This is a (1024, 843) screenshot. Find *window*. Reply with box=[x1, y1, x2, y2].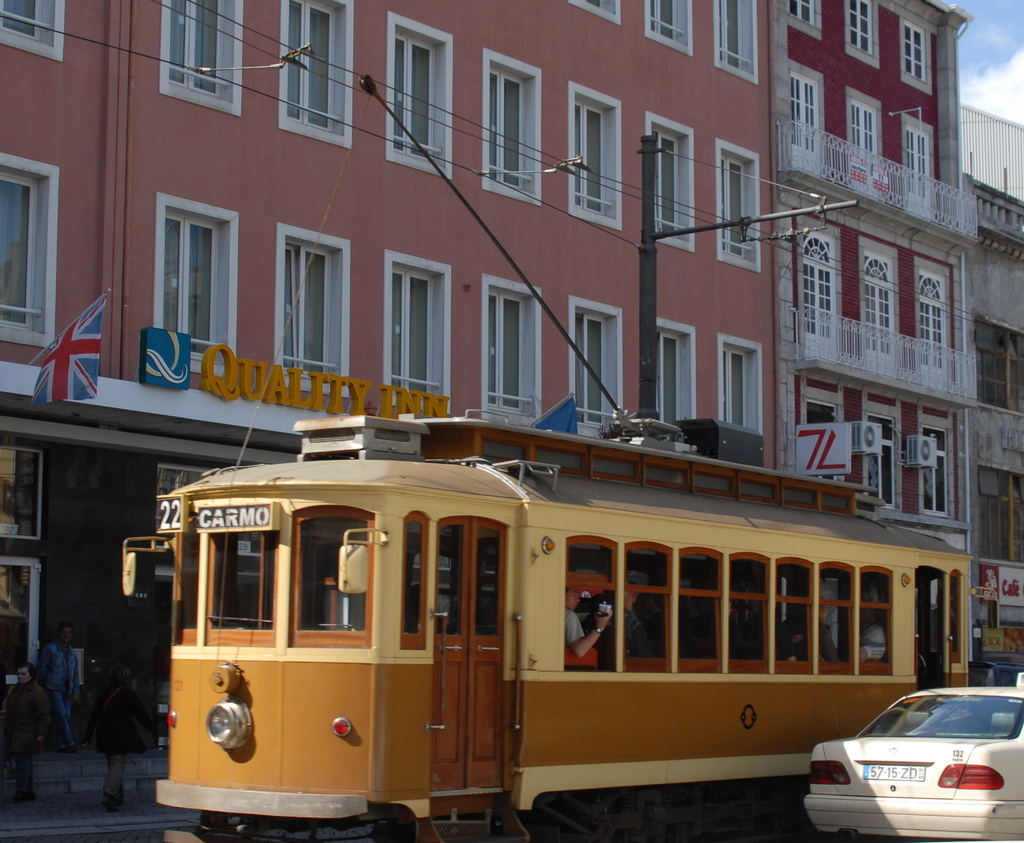
box=[569, 298, 623, 443].
